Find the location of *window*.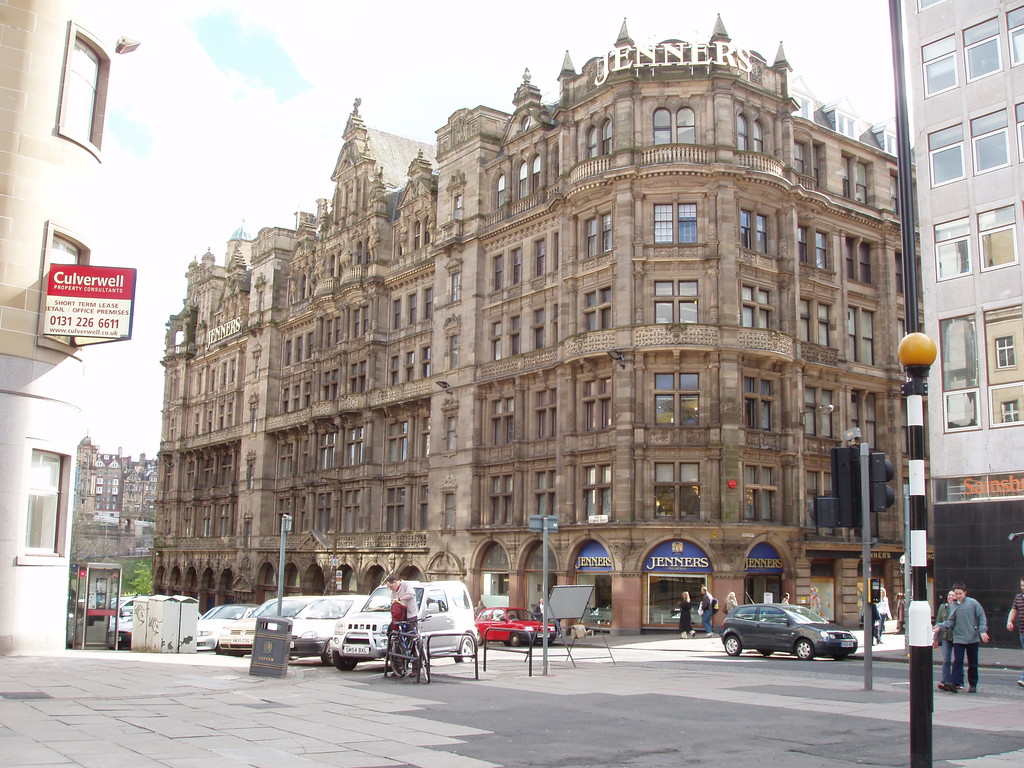
Location: 446 408 459 456.
